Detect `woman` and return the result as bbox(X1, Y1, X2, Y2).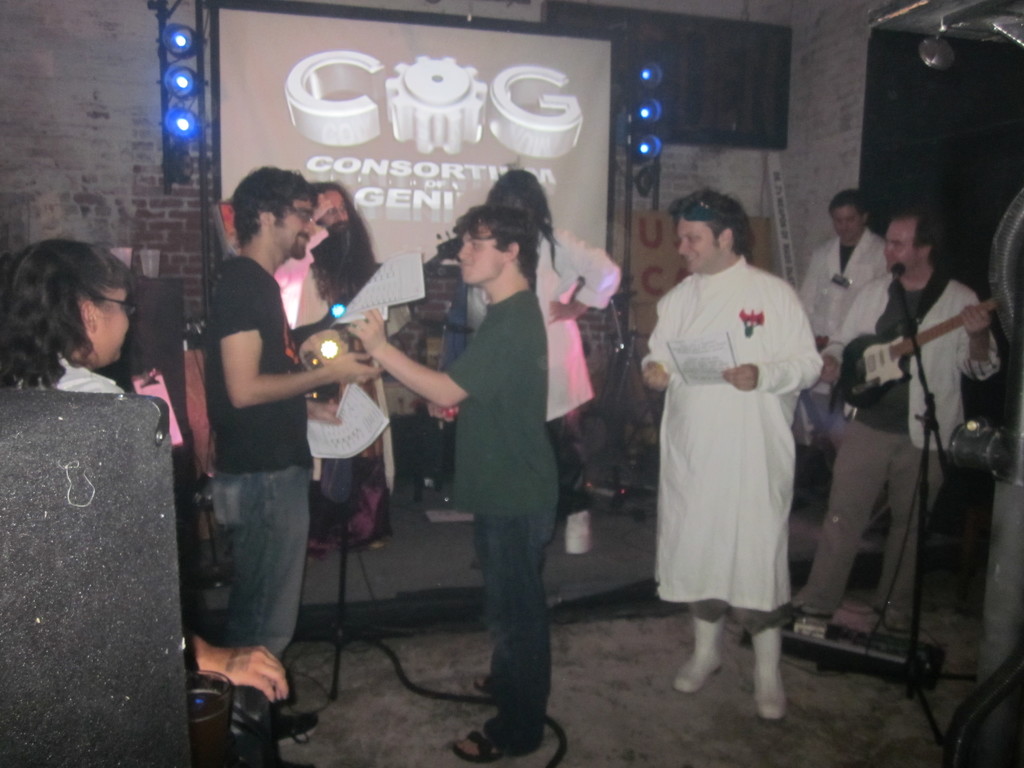
bbox(643, 216, 838, 685).
